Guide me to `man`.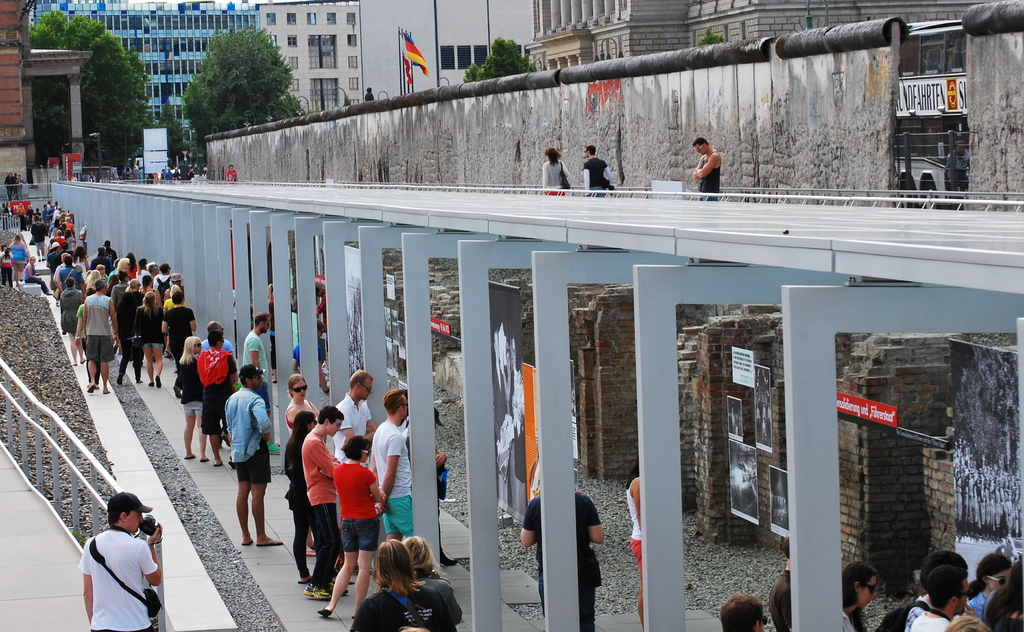
Guidance: [721, 595, 764, 631].
